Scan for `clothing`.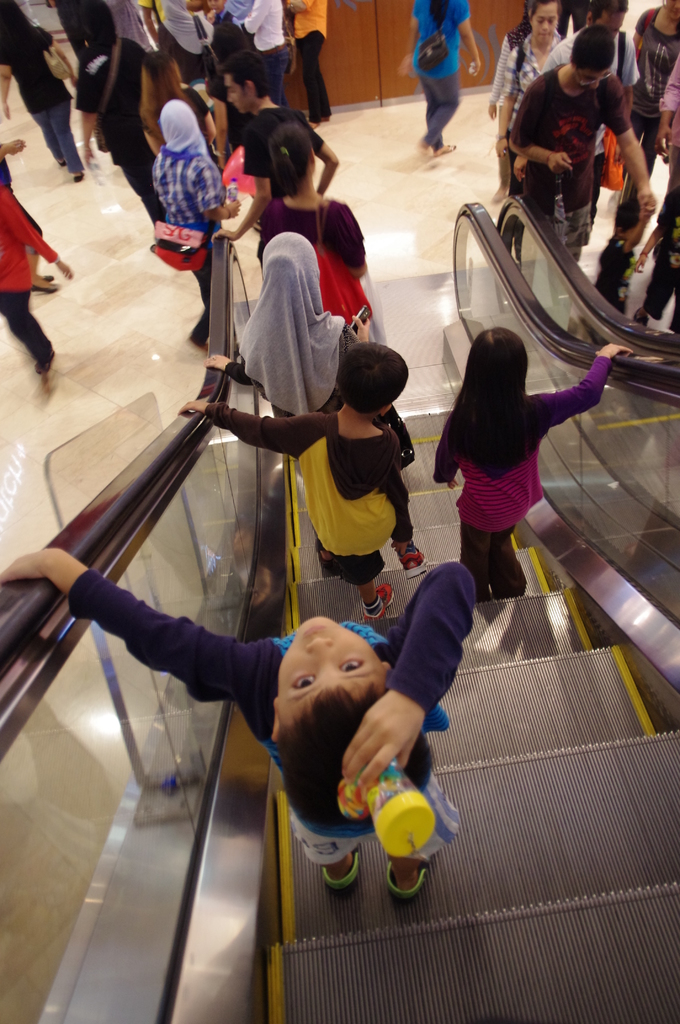
Scan result: 289, 0, 334, 123.
